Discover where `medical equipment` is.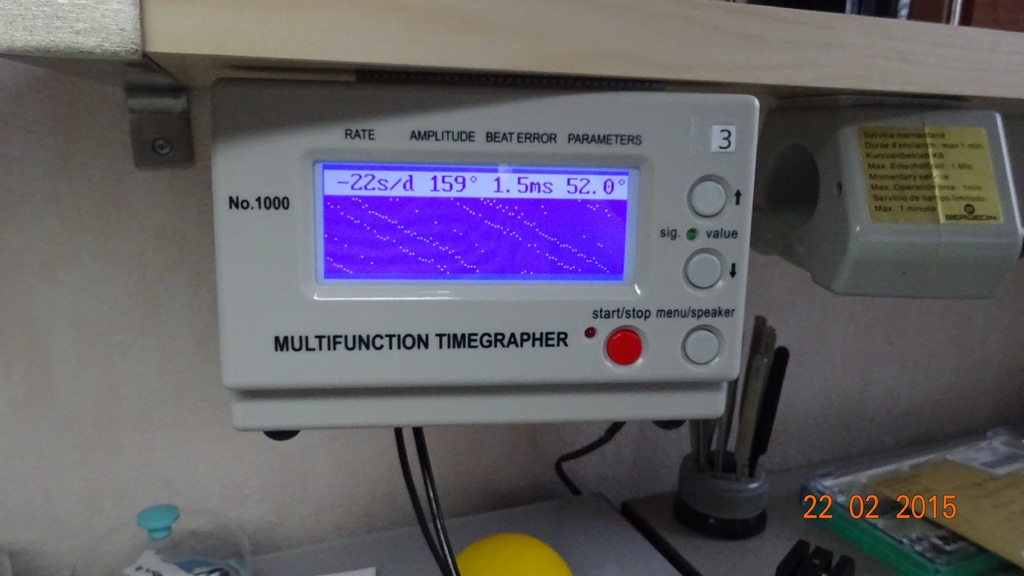
Discovered at <bbox>755, 105, 1023, 301</bbox>.
